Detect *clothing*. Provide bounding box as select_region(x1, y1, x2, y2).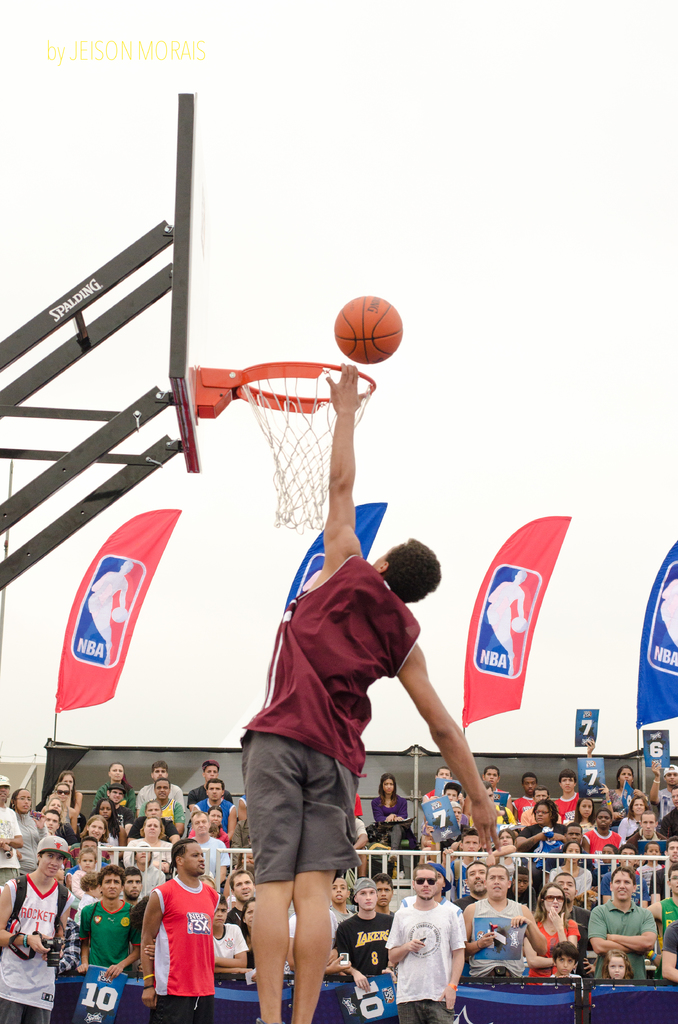
select_region(3, 870, 76, 1014).
